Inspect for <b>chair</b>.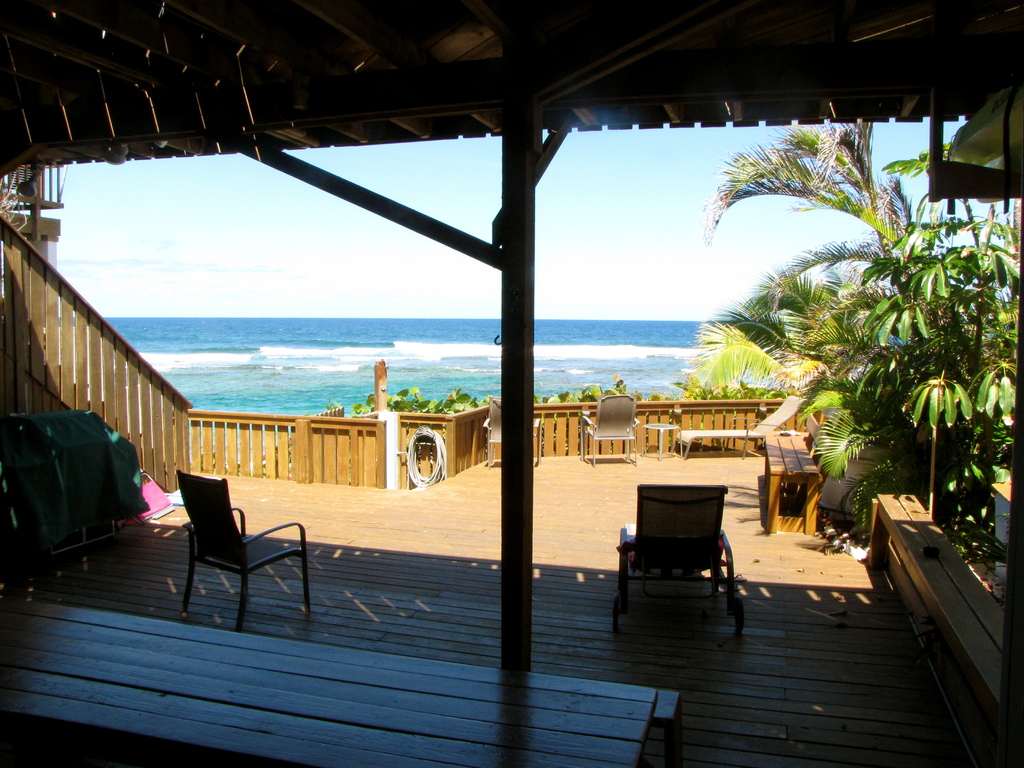
Inspection: Rect(673, 393, 809, 479).
